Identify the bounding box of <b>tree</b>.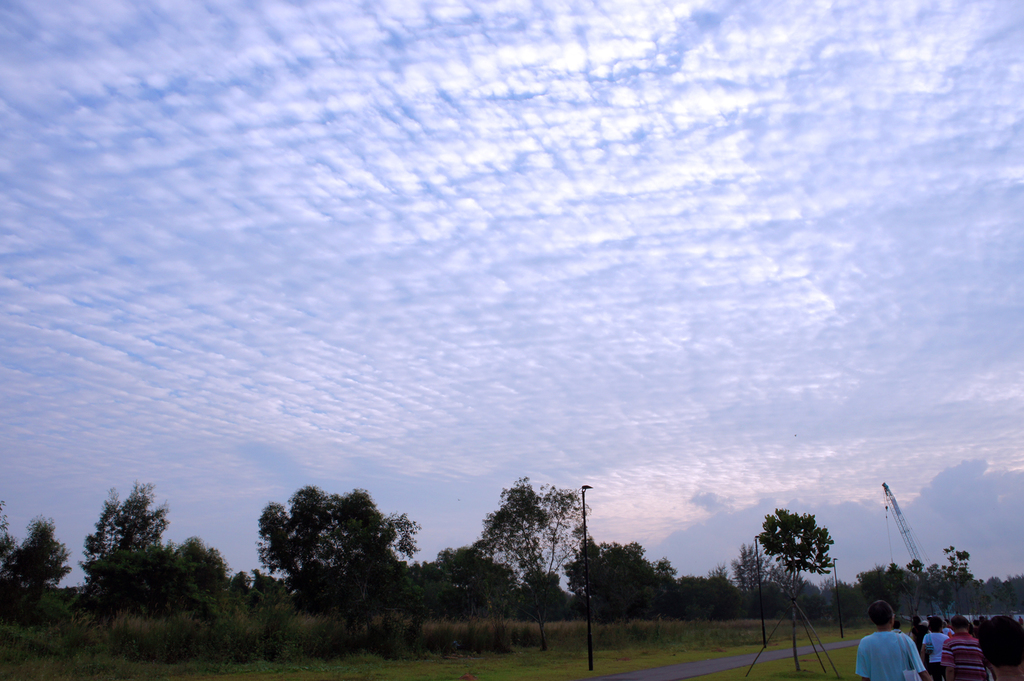
{"x1": 561, "y1": 538, "x2": 676, "y2": 619}.
